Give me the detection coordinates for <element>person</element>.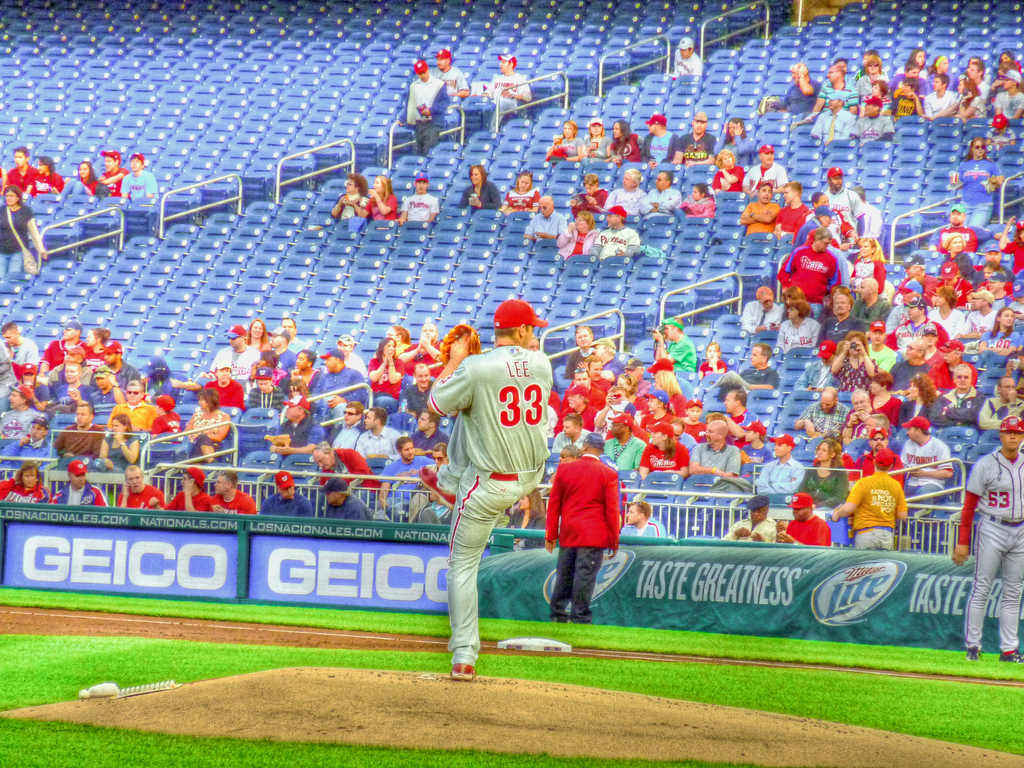
box=[540, 424, 636, 645].
